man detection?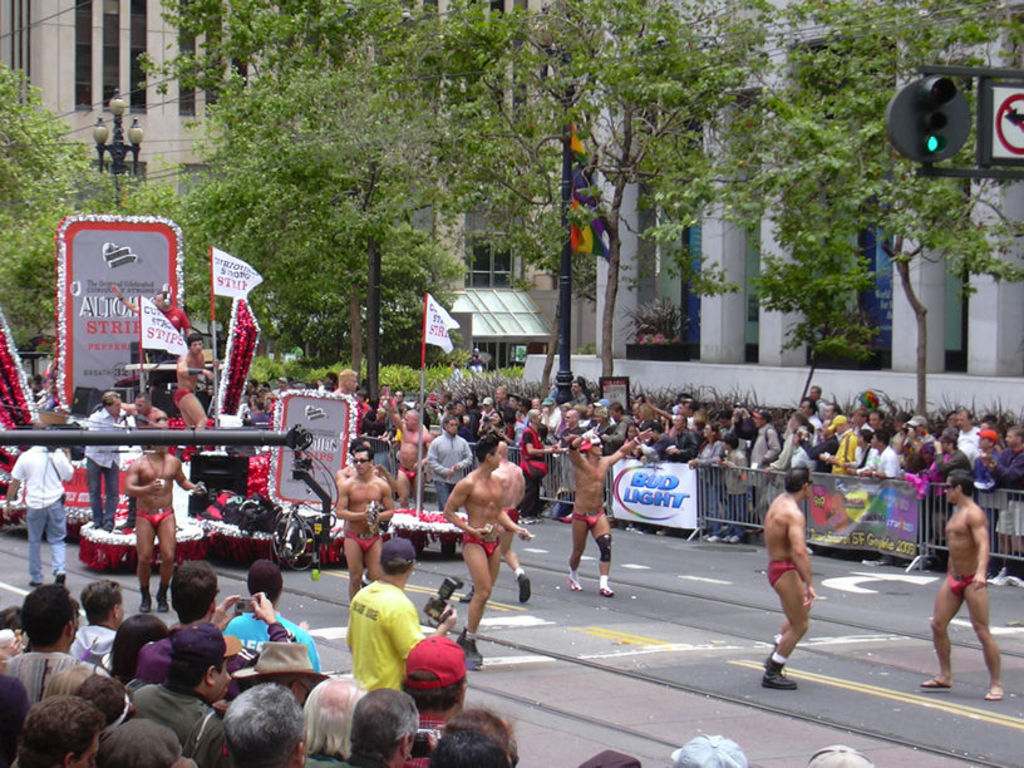
select_region(609, 403, 632, 447)
